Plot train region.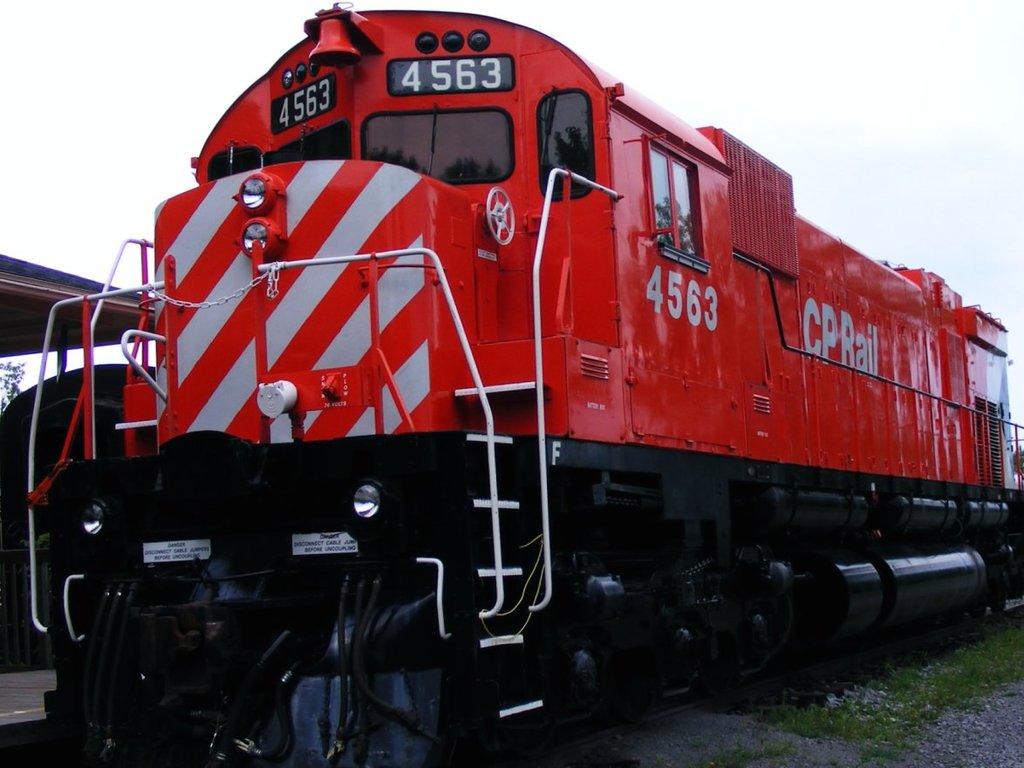
Plotted at <box>21,0,1023,767</box>.
